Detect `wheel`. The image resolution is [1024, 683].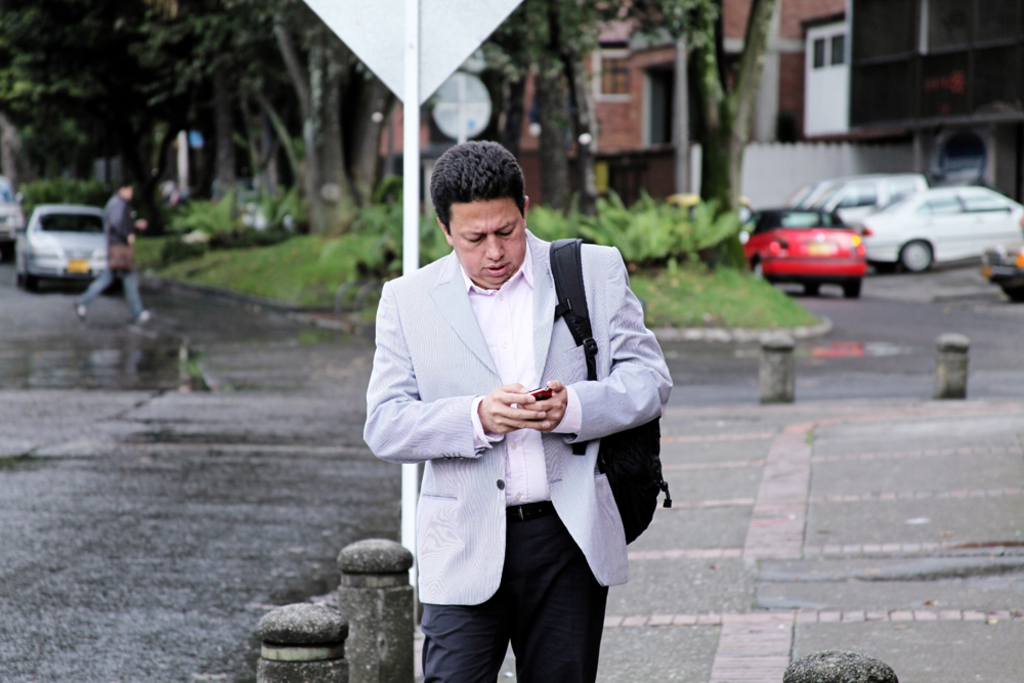
x1=842 y1=283 x2=865 y2=301.
